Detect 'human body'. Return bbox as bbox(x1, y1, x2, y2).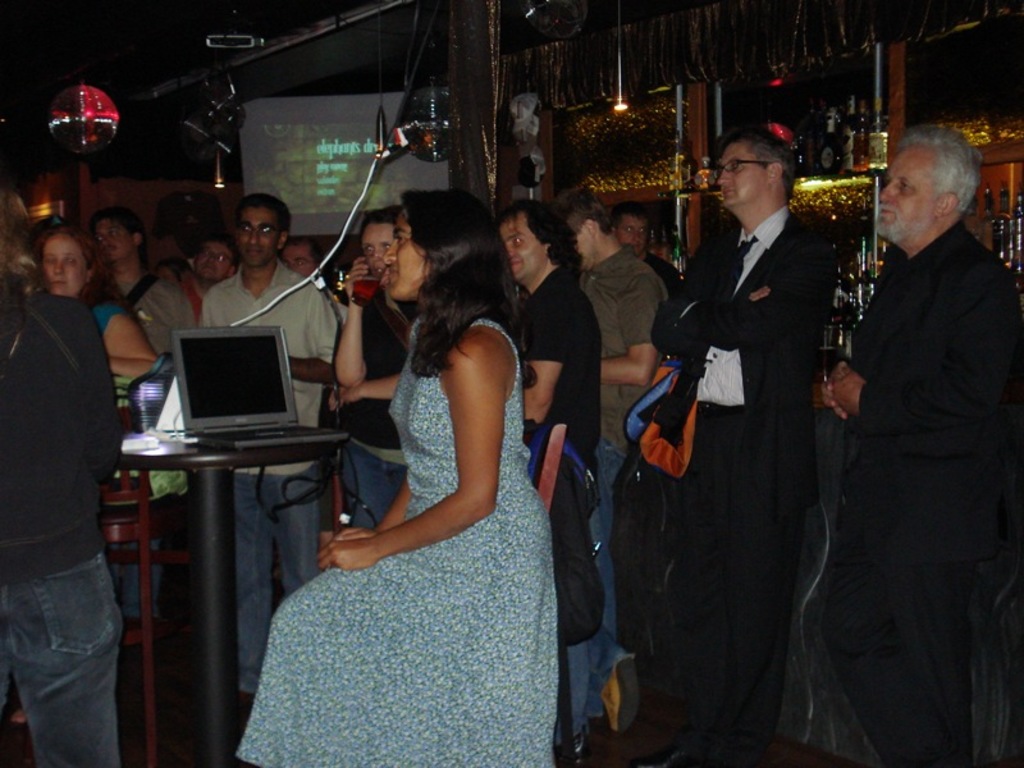
bbox(520, 260, 602, 755).
